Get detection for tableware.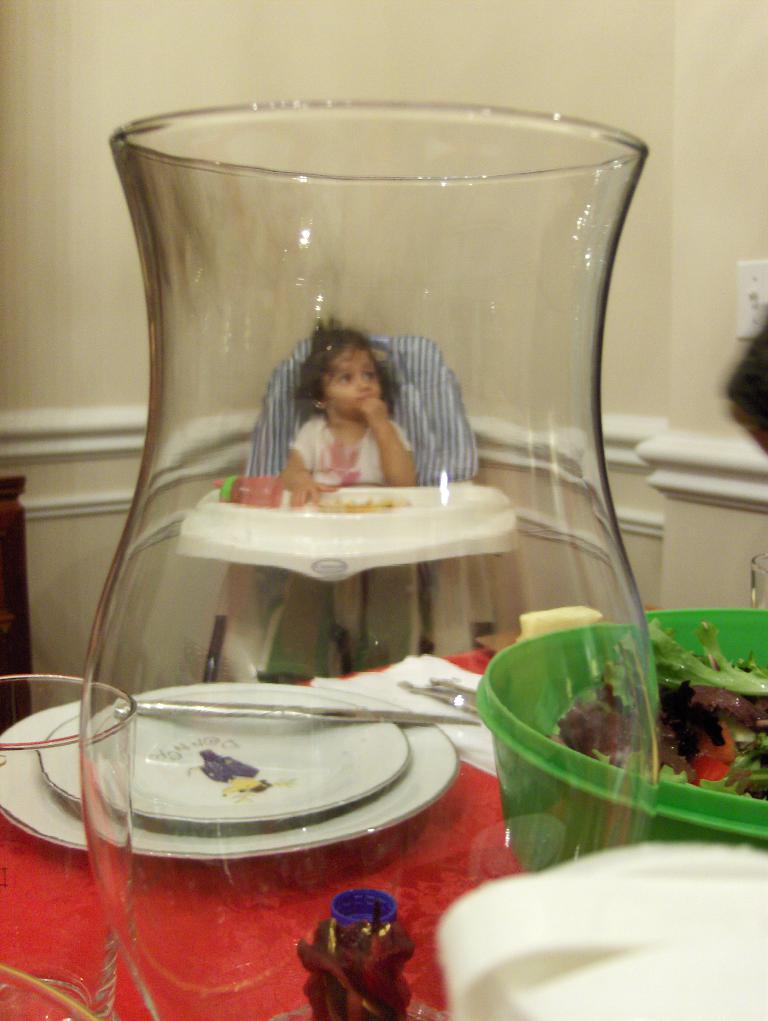
Detection: rect(45, 7, 699, 831).
